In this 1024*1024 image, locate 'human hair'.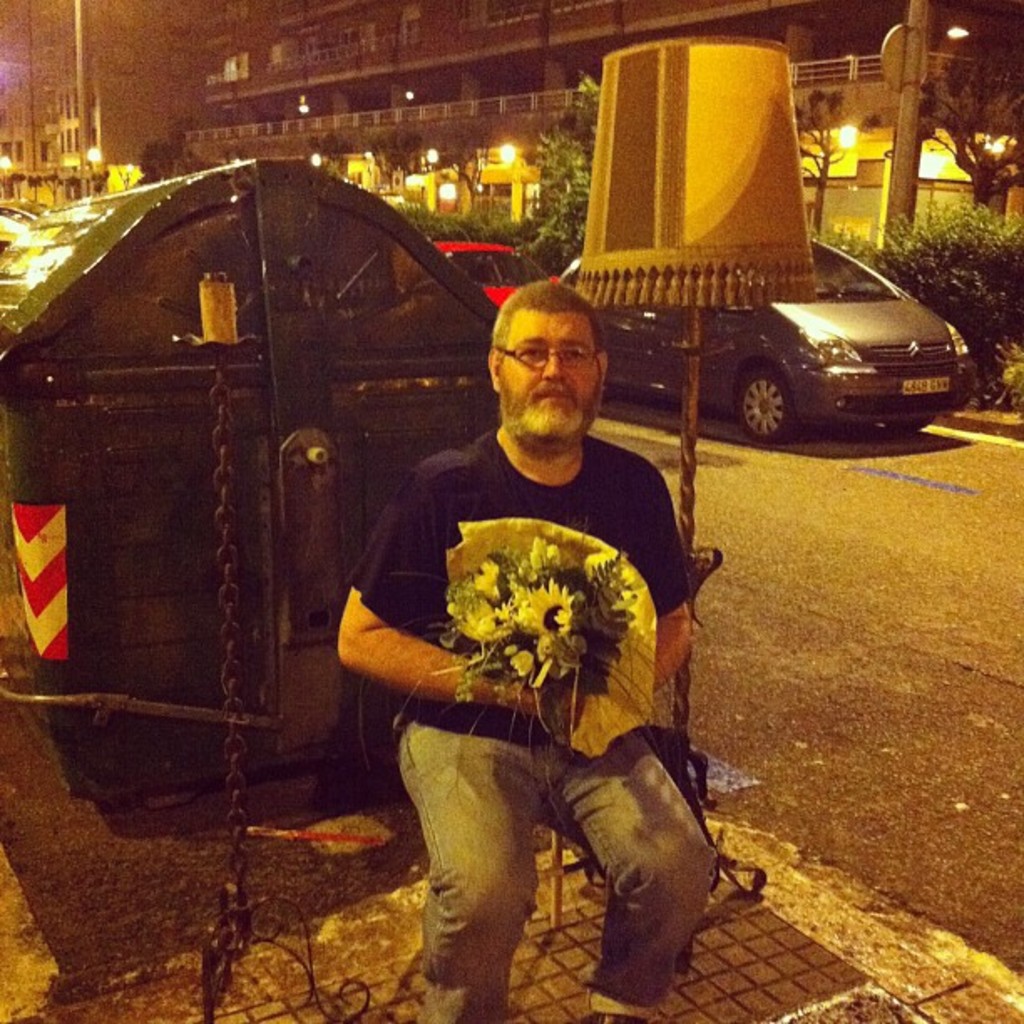
Bounding box: (489,276,602,355).
